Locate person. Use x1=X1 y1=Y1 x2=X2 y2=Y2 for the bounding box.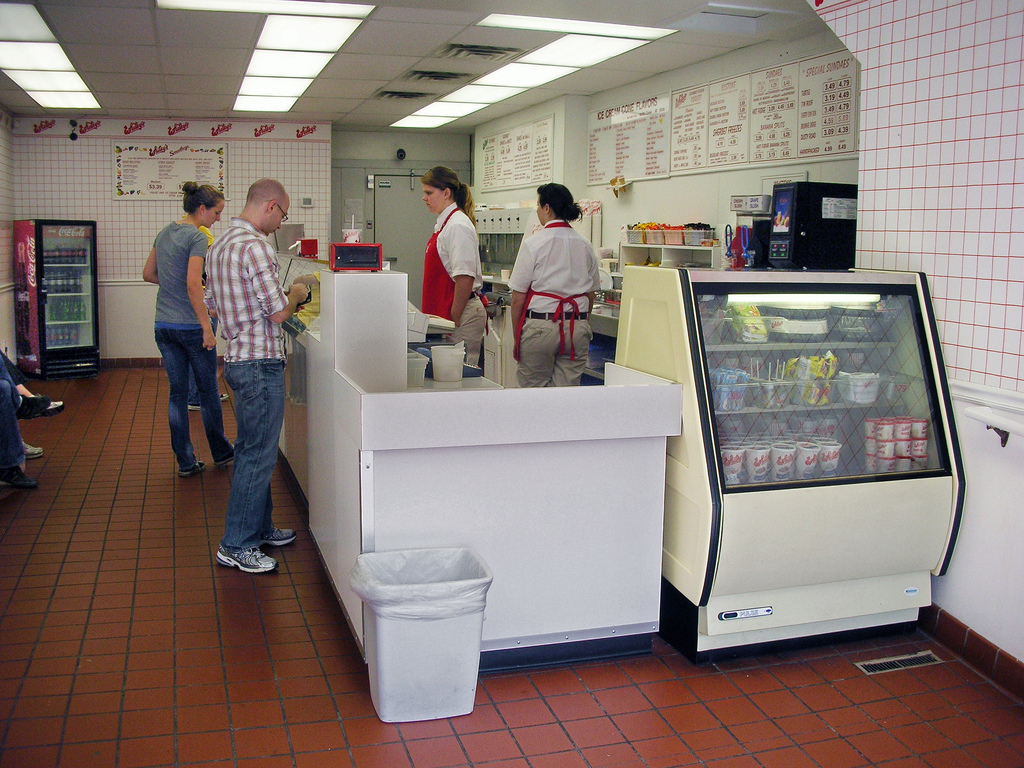
x1=513 y1=180 x2=600 y2=381.
